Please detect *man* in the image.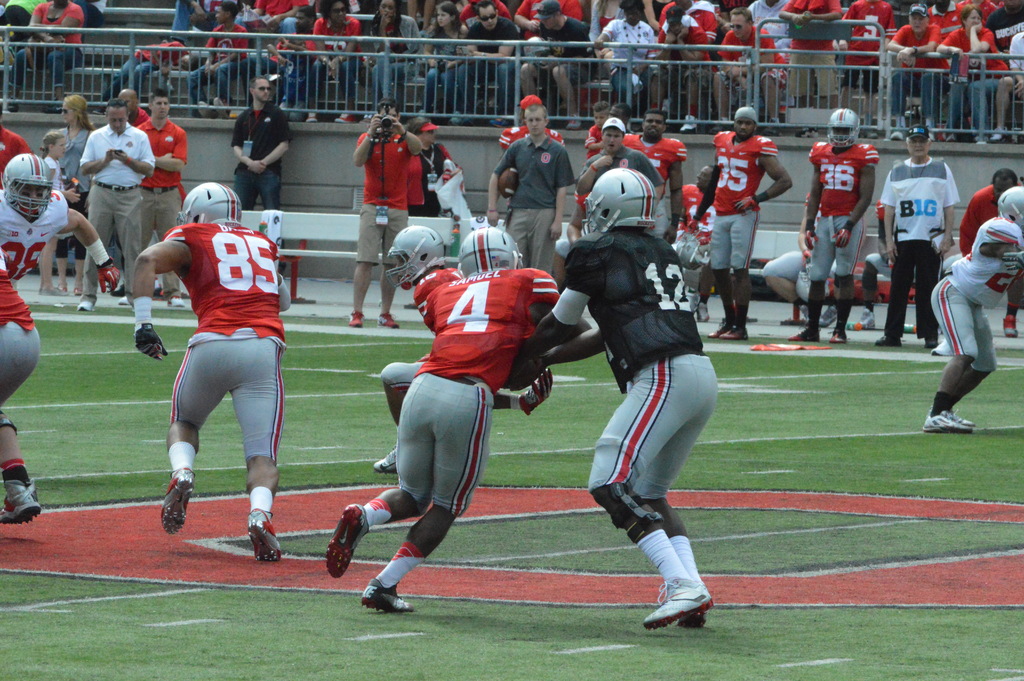
[961, 170, 1023, 348].
